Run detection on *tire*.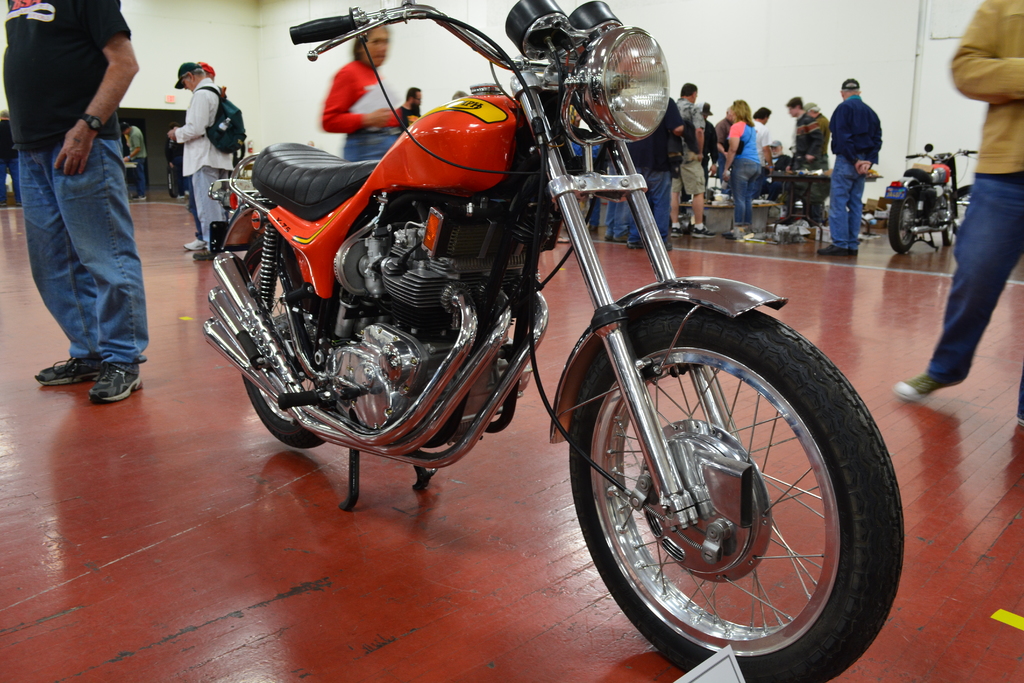
Result: box(888, 193, 918, 252).
